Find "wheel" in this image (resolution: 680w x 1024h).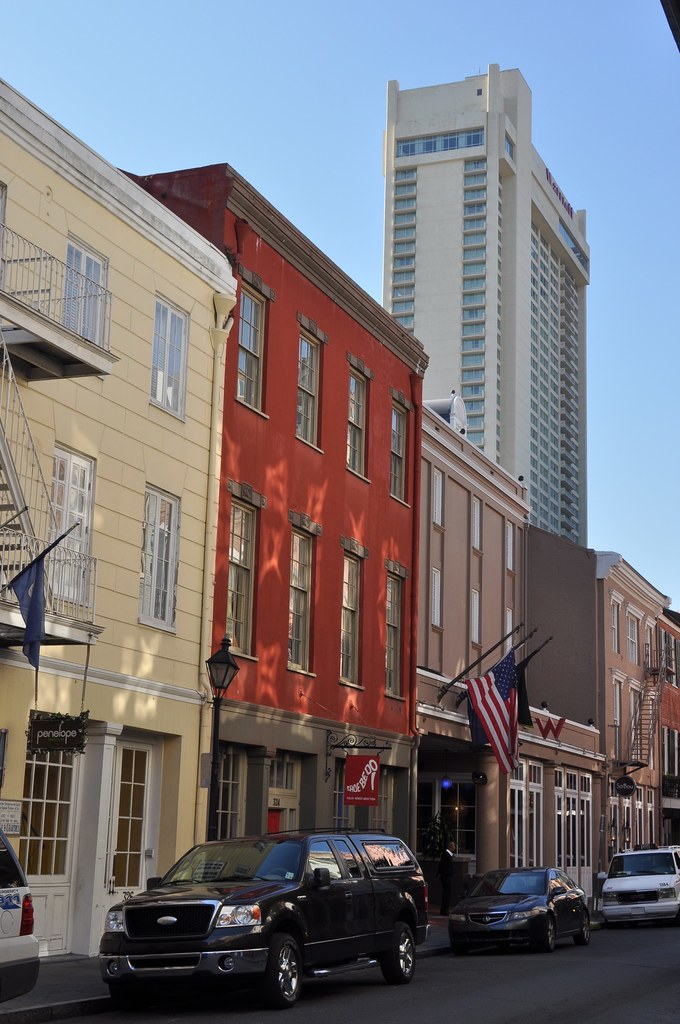
pyautogui.locateOnScreen(264, 937, 302, 1009).
